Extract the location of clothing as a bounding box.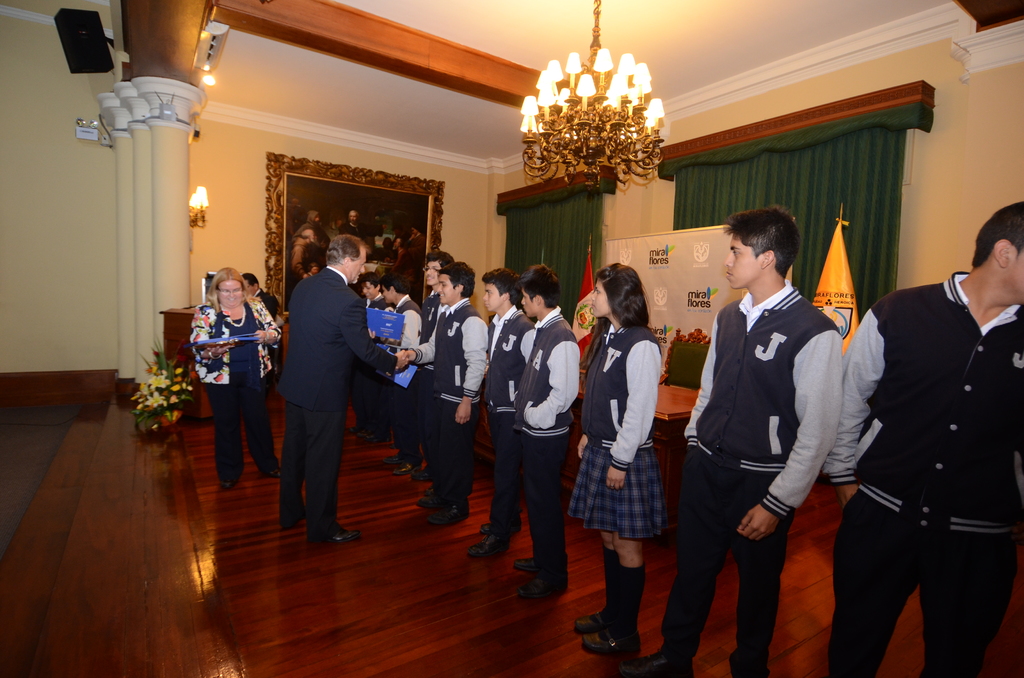
252:291:280:328.
